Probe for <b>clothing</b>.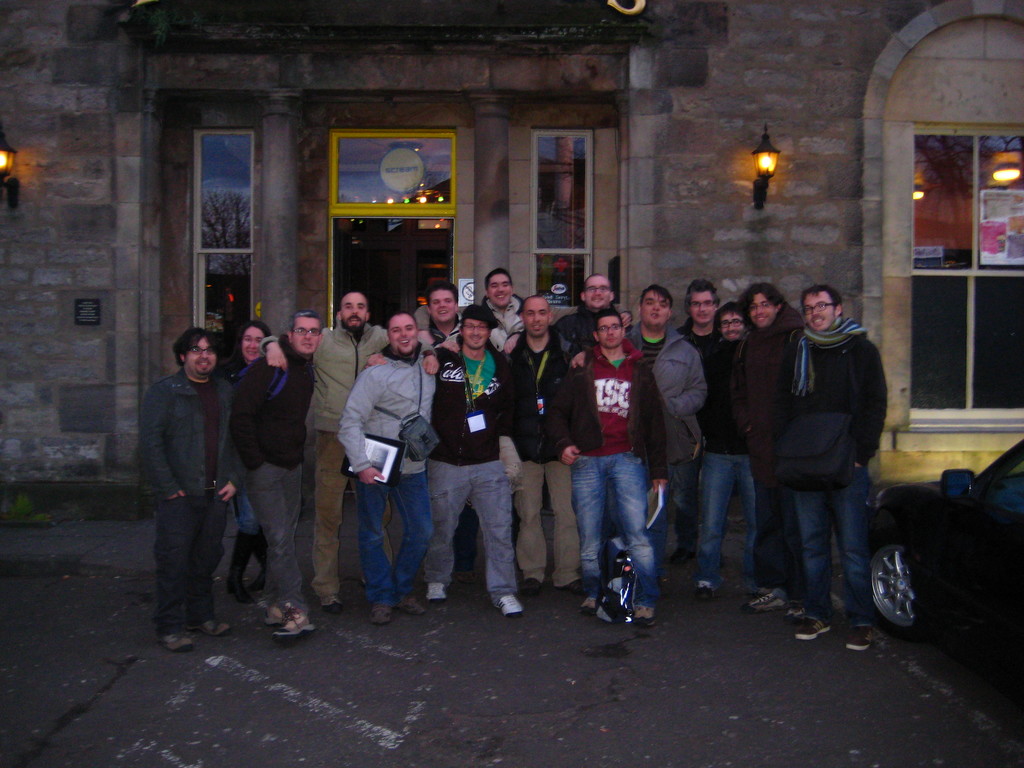
Probe result: l=658, t=314, r=717, b=359.
